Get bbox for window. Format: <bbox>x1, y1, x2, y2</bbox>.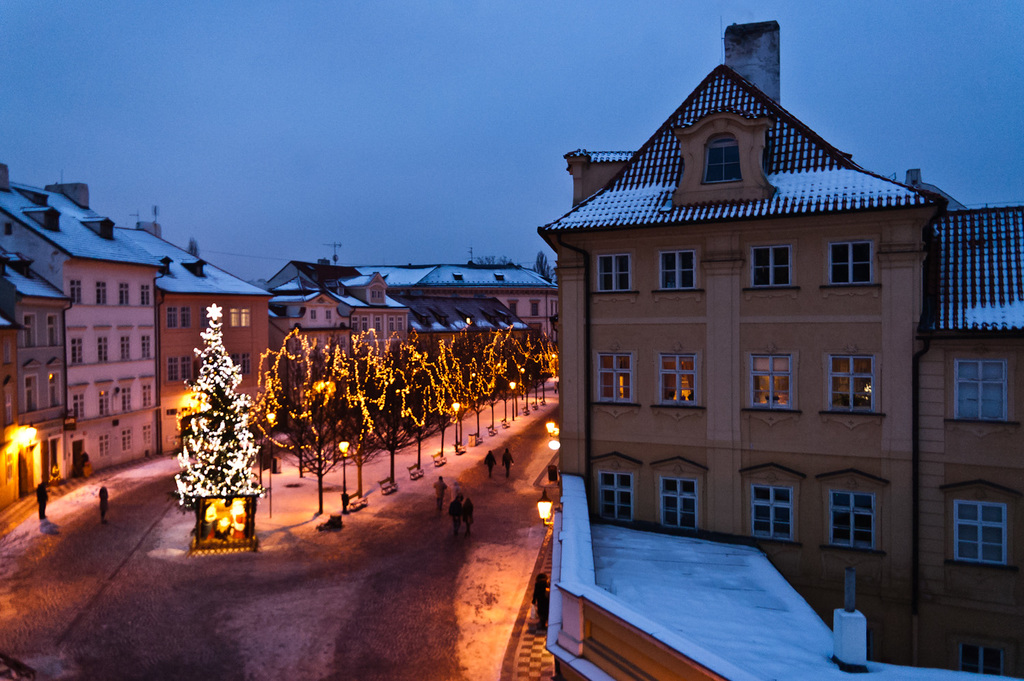
<bbox>593, 256, 638, 294</bbox>.
